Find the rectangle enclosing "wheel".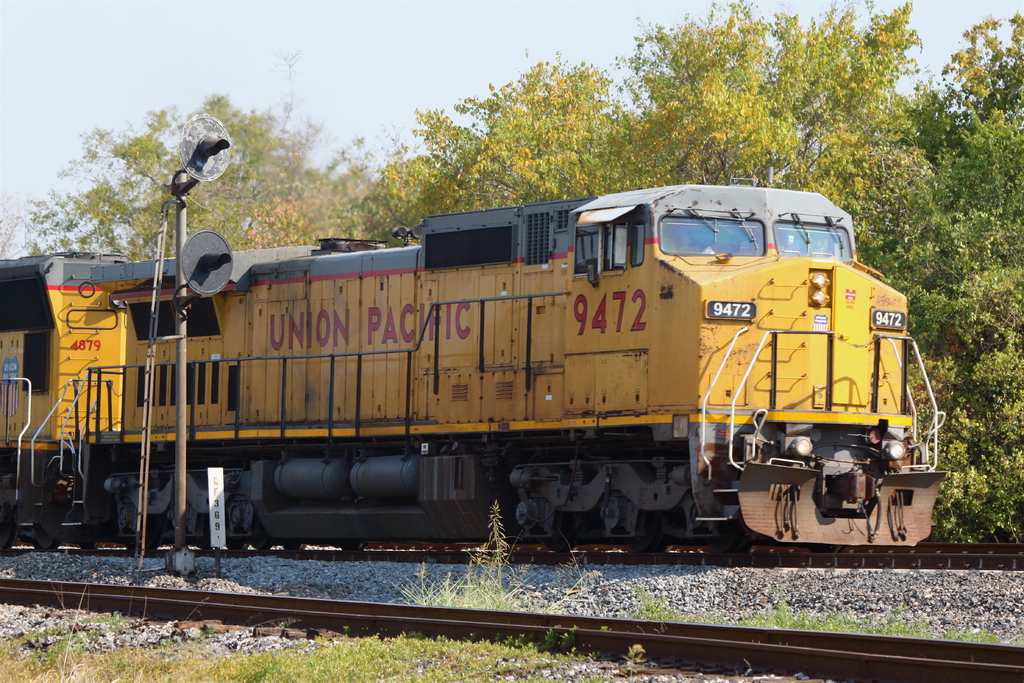
select_region(77, 541, 101, 550).
